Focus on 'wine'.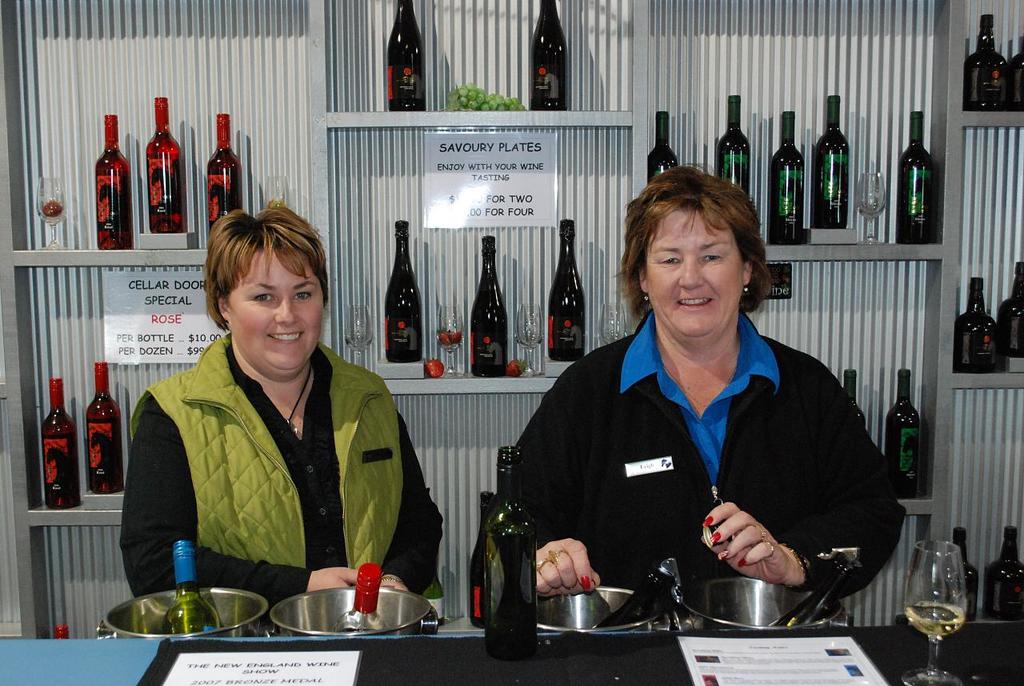
Focused at locate(836, 363, 869, 430).
